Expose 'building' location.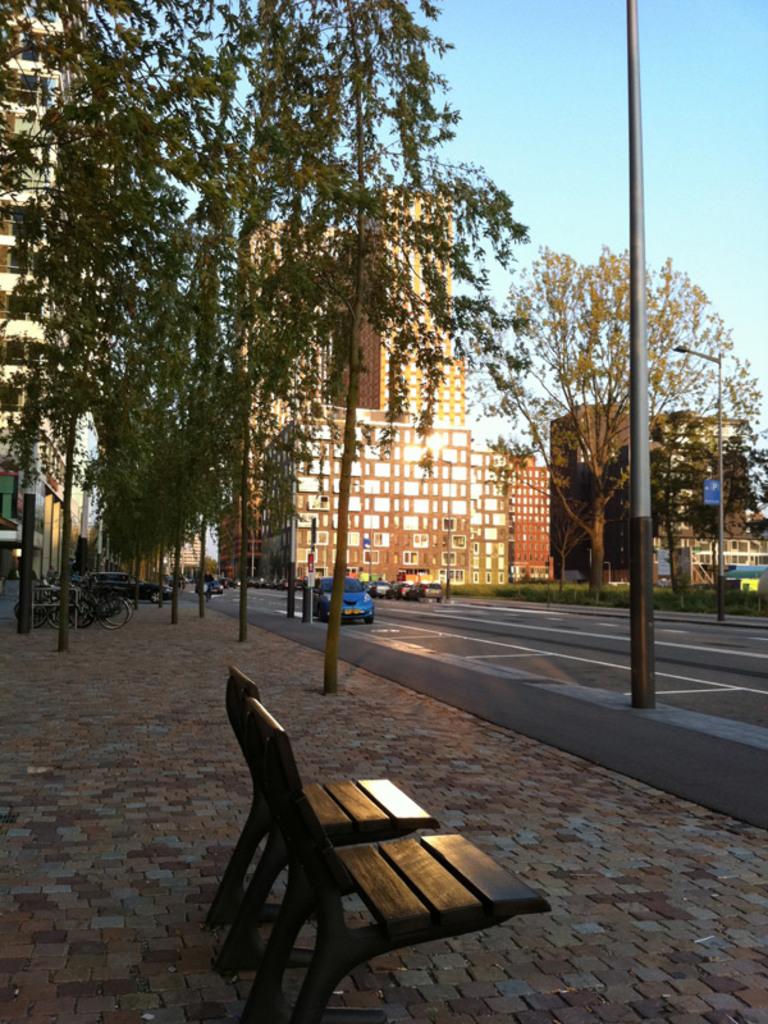
Exposed at Rect(212, 195, 508, 577).
